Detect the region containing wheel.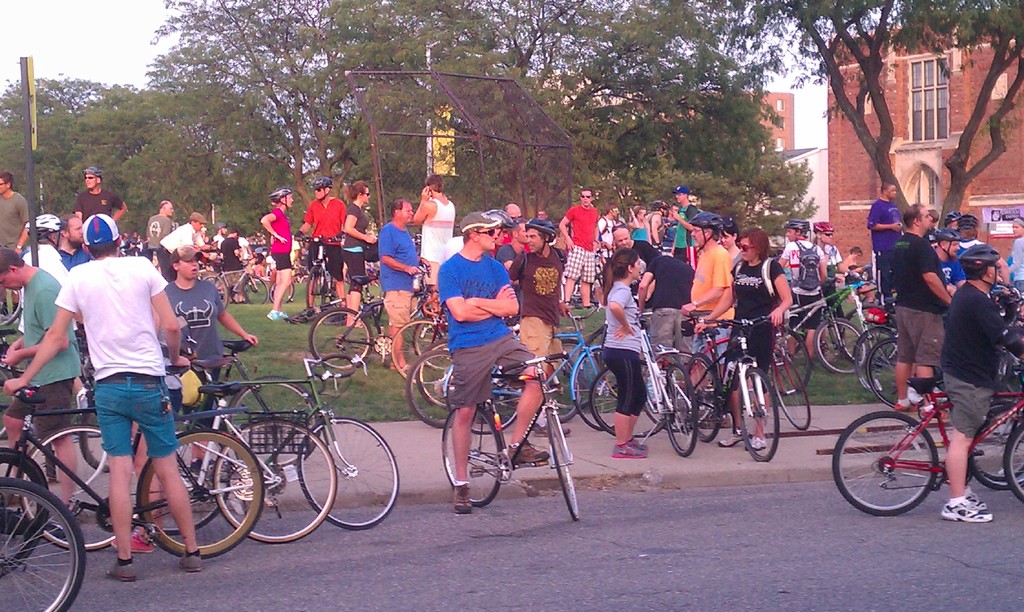
x1=412, y1=312, x2=455, y2=366.
